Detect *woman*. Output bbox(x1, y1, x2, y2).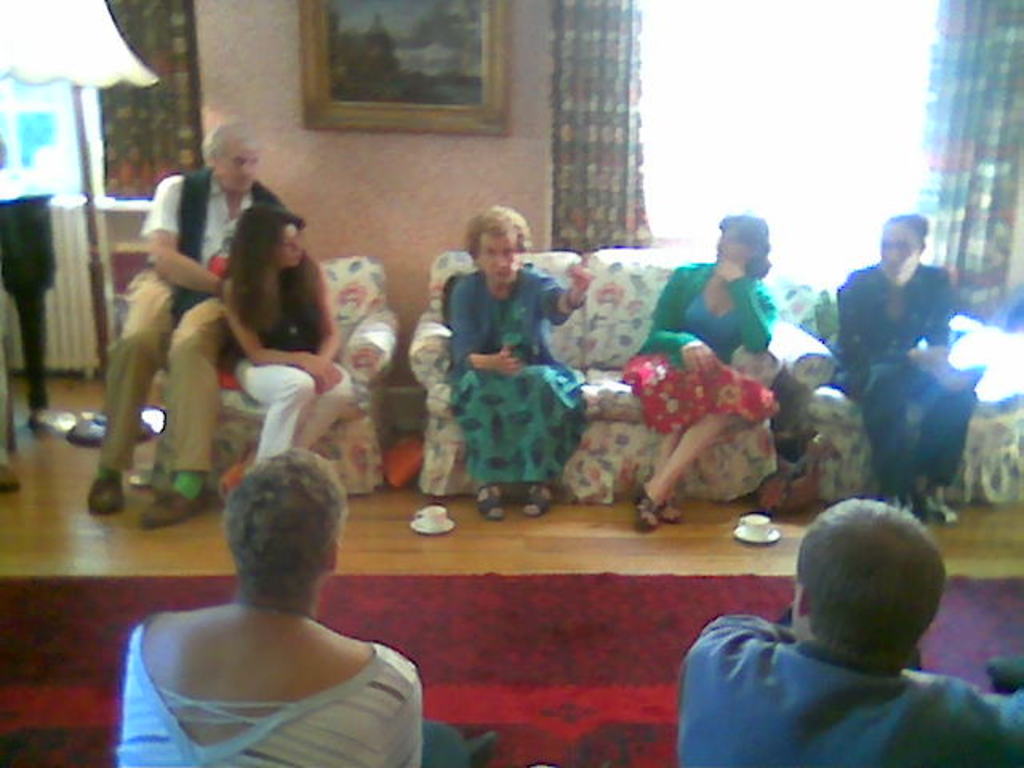
bbox(211, 206, 358, 509).
